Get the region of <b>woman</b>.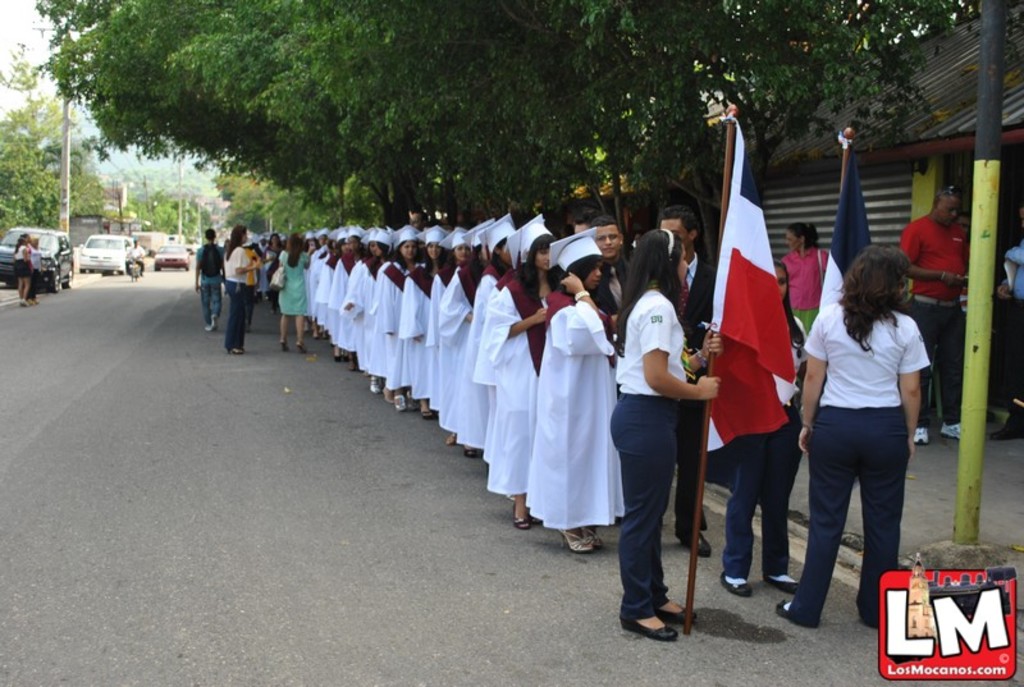
481/205/567/525.
